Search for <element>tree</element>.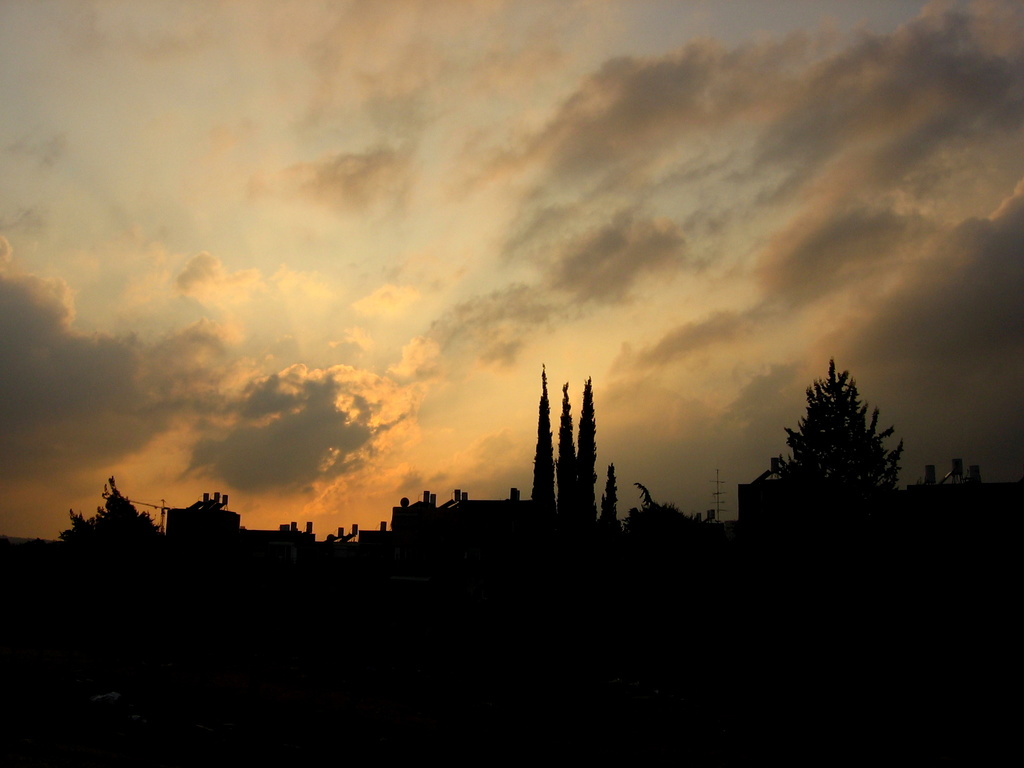
Found at crop(600, 459, 621, 536).
